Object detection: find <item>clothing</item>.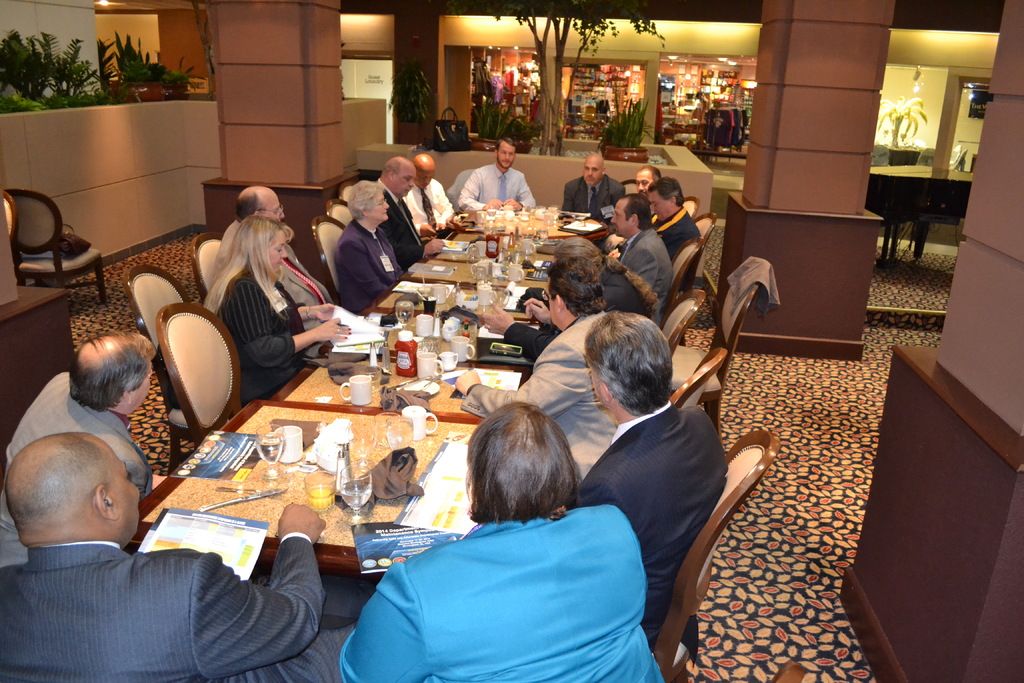
644, 203, 703, 257.
